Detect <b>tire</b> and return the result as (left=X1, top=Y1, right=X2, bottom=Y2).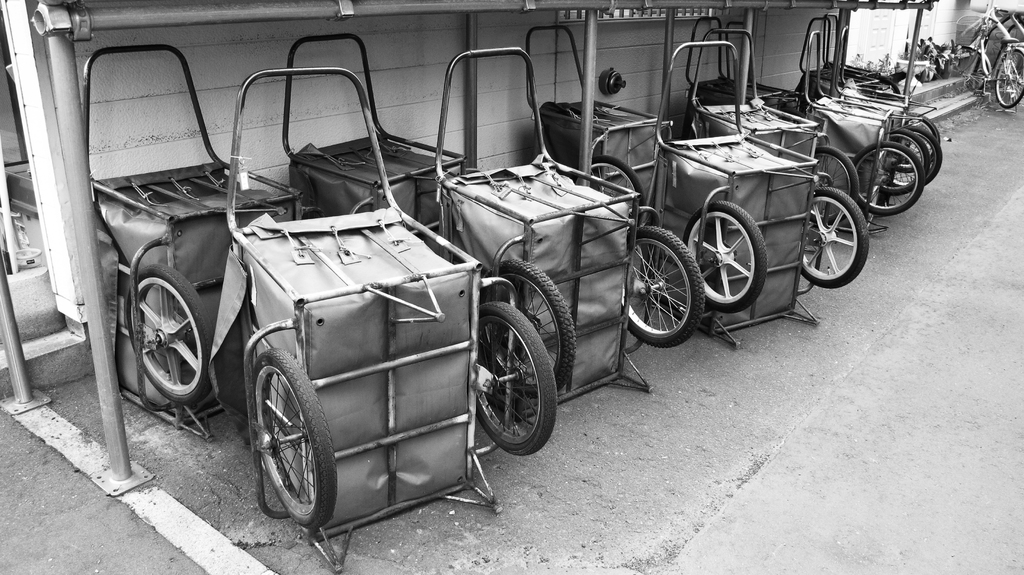
(left=620, top=227, right=706, bottom=347).
